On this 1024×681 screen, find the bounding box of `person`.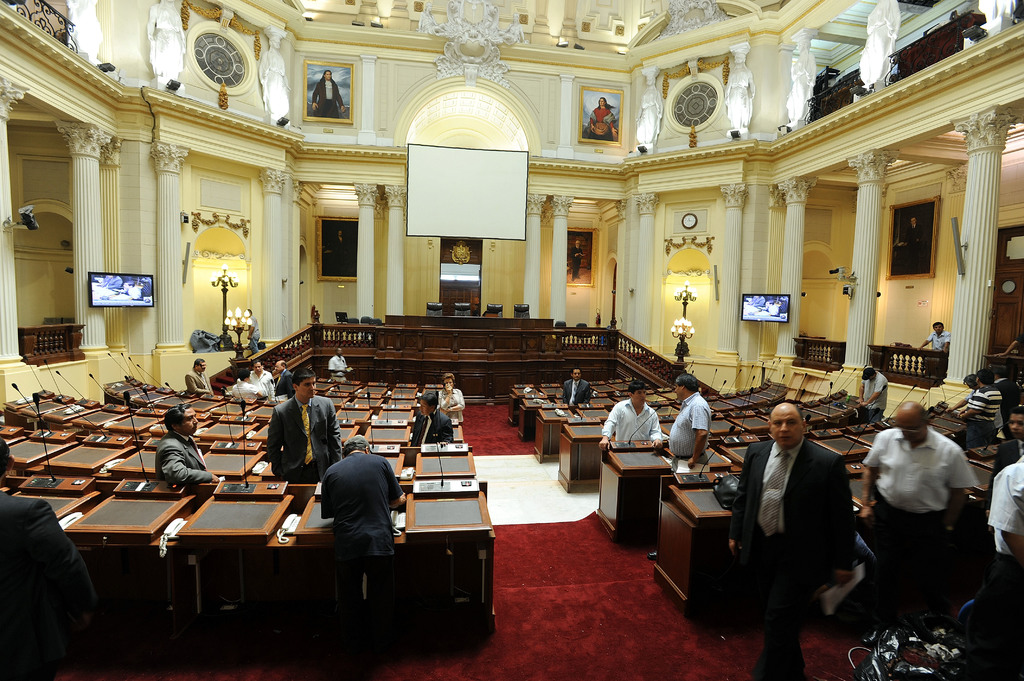
Bounding box: rect(321, 433, 401, 660).
